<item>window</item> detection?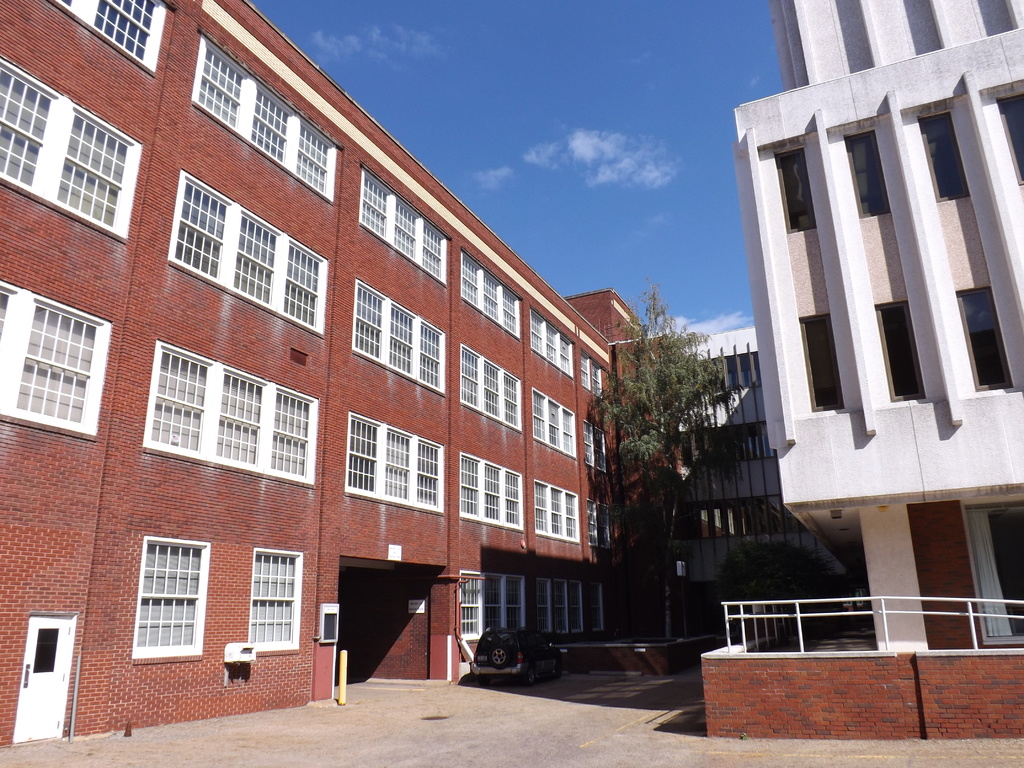
Rect(2, 286, 112, 447)
